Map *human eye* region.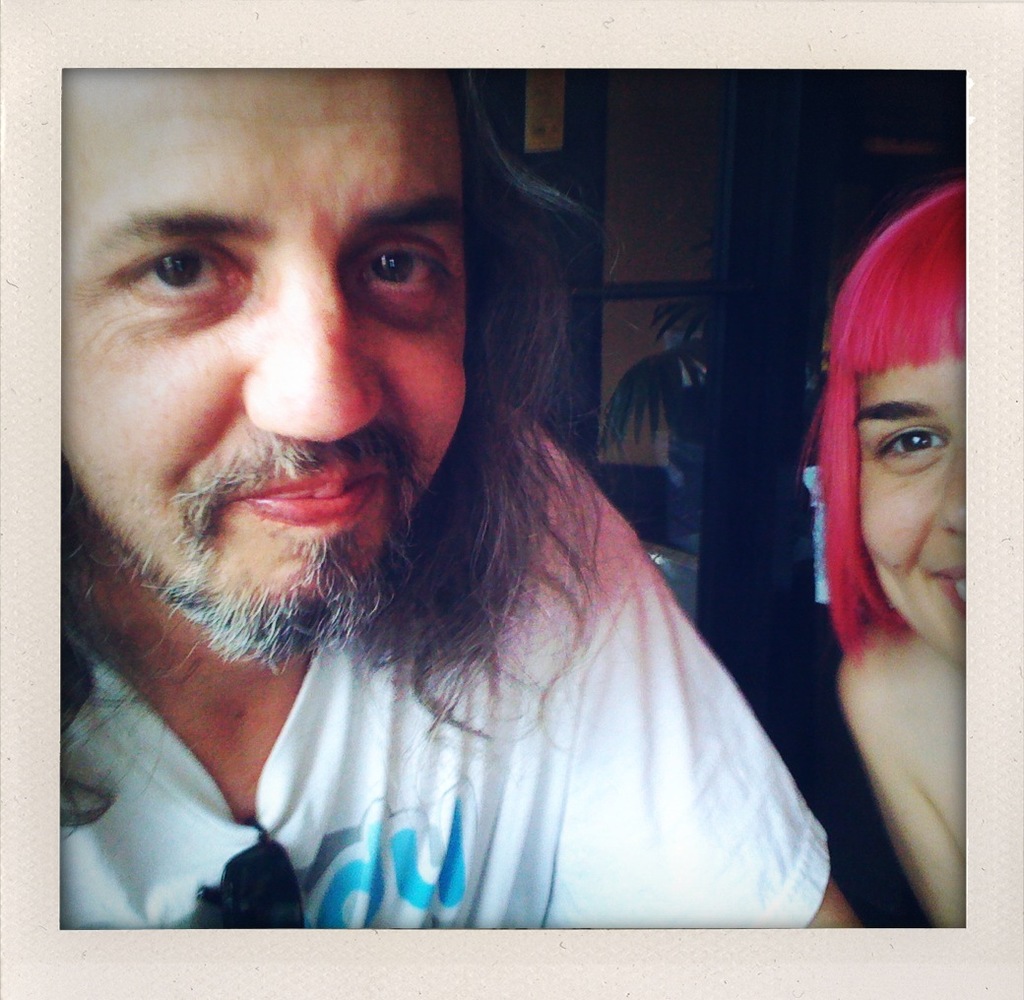
Mapped to bbox=[868, 416, 953, 481].
